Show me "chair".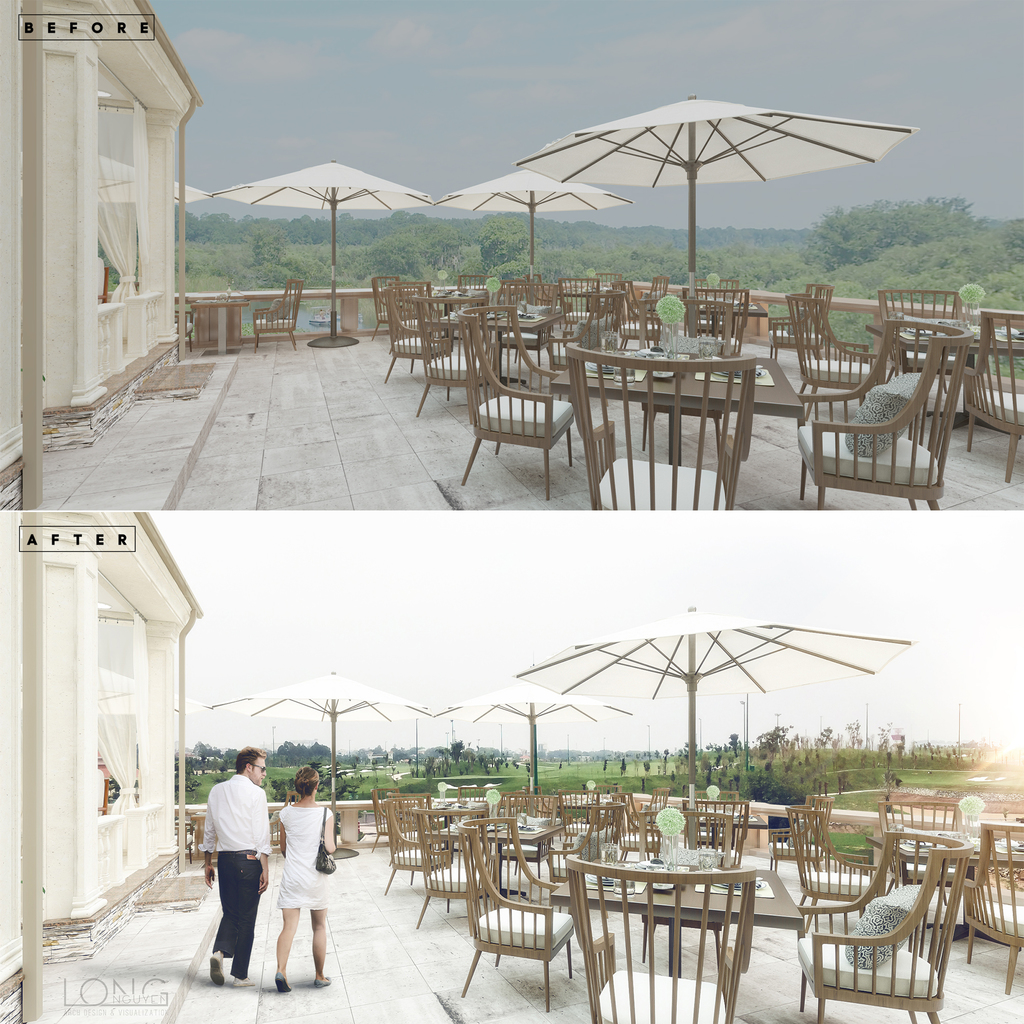
"chair" is here: detection(806, 820, 986, 1021).
